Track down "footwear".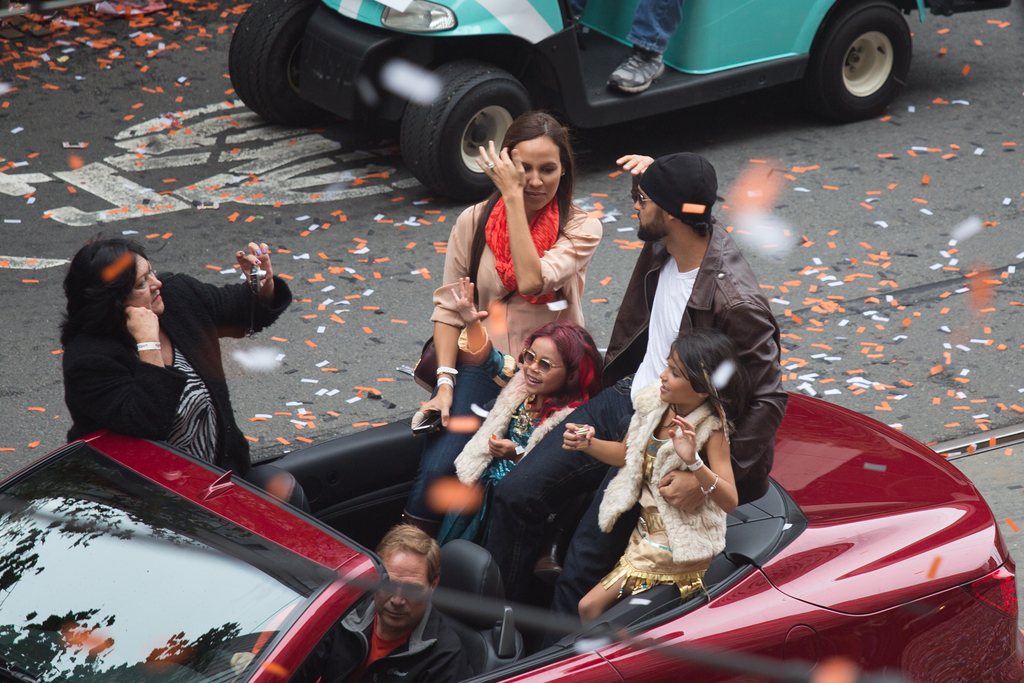
Tracked to rect(528, 514, 573, 589).
